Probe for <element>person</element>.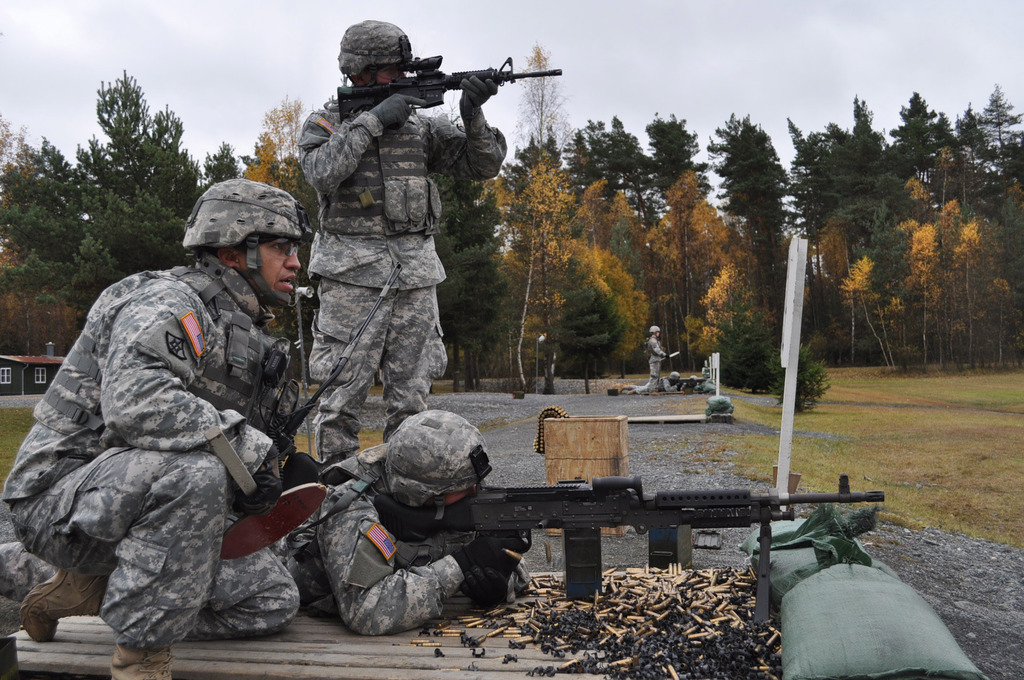
Probe result: rect(644, 324, 671, 393).
